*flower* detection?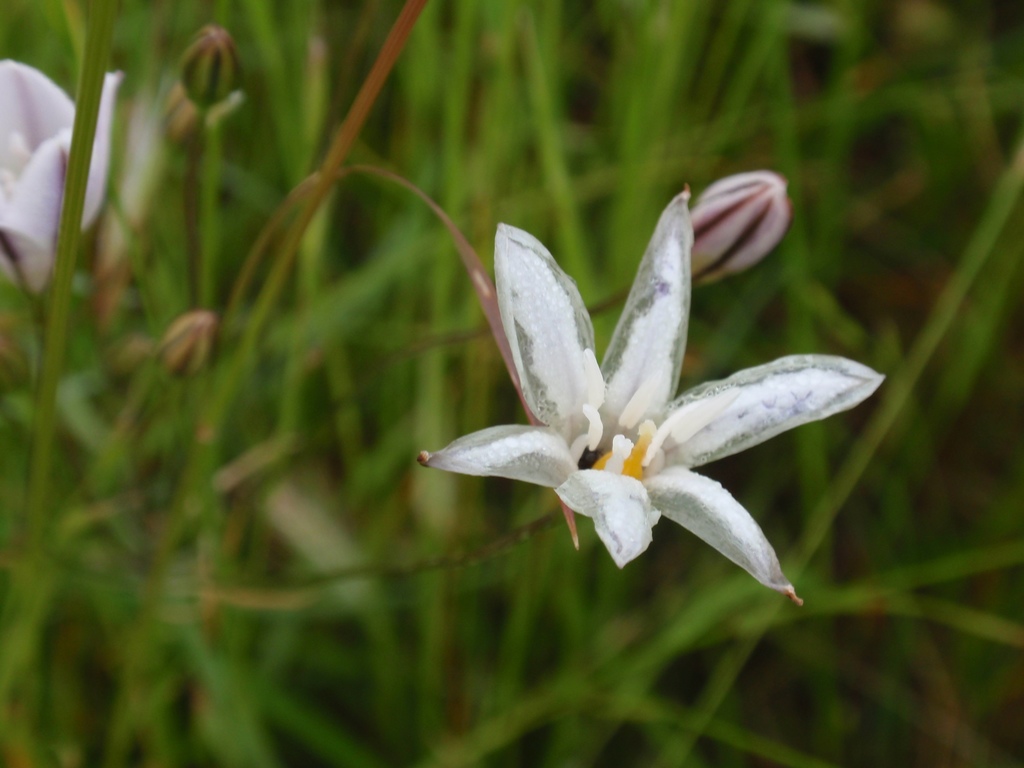
691:164:796:289
